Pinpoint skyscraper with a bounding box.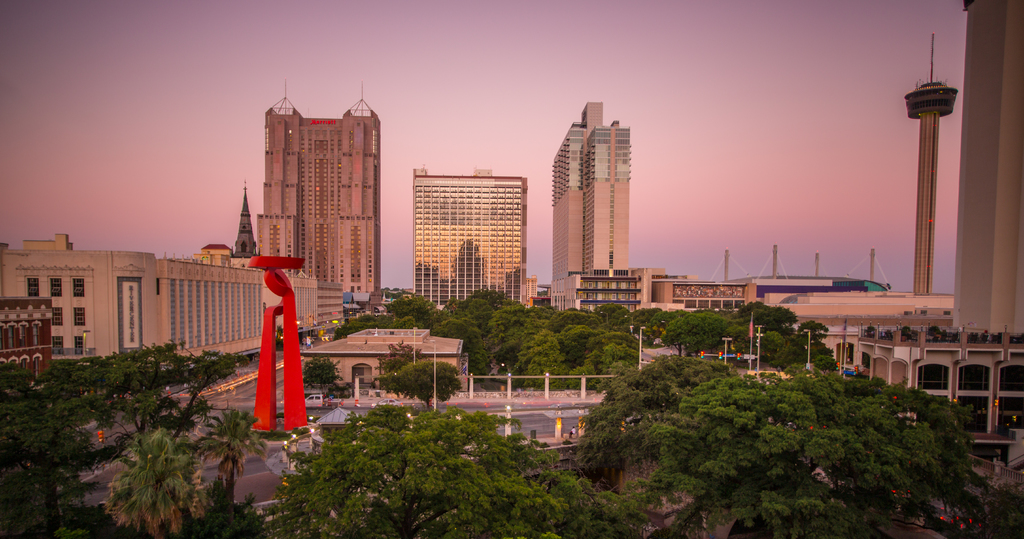
bbox=[235, 91, 394, 302].
